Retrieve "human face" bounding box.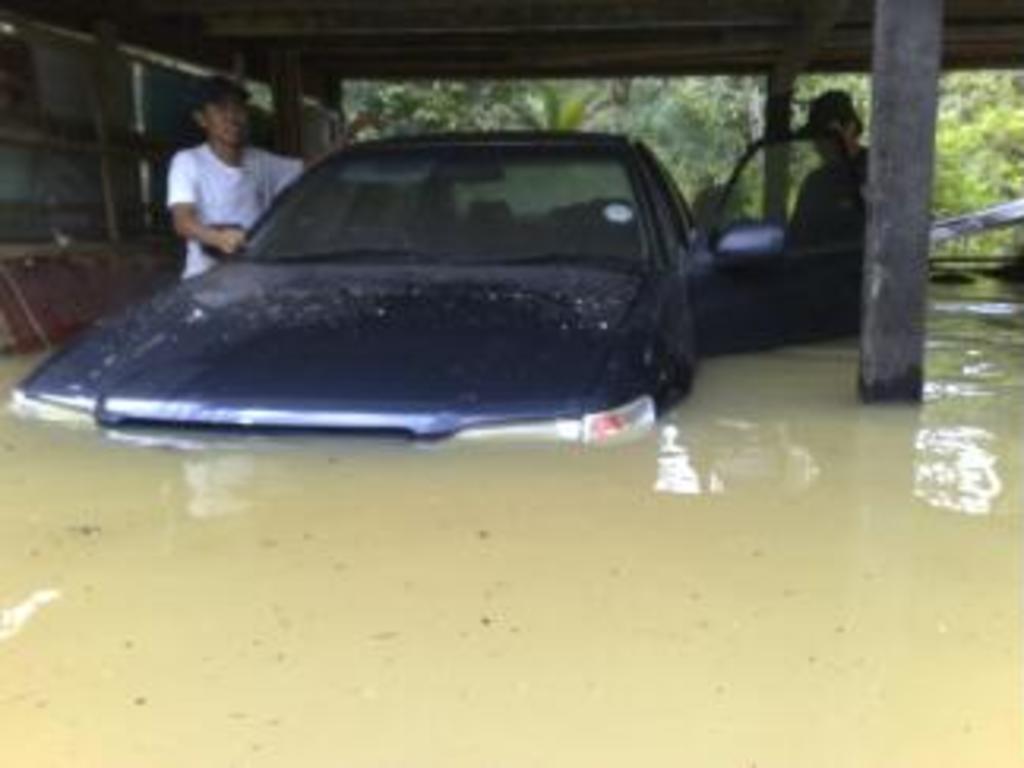
Bounding box: select_region(205, 98, 247, 145).
